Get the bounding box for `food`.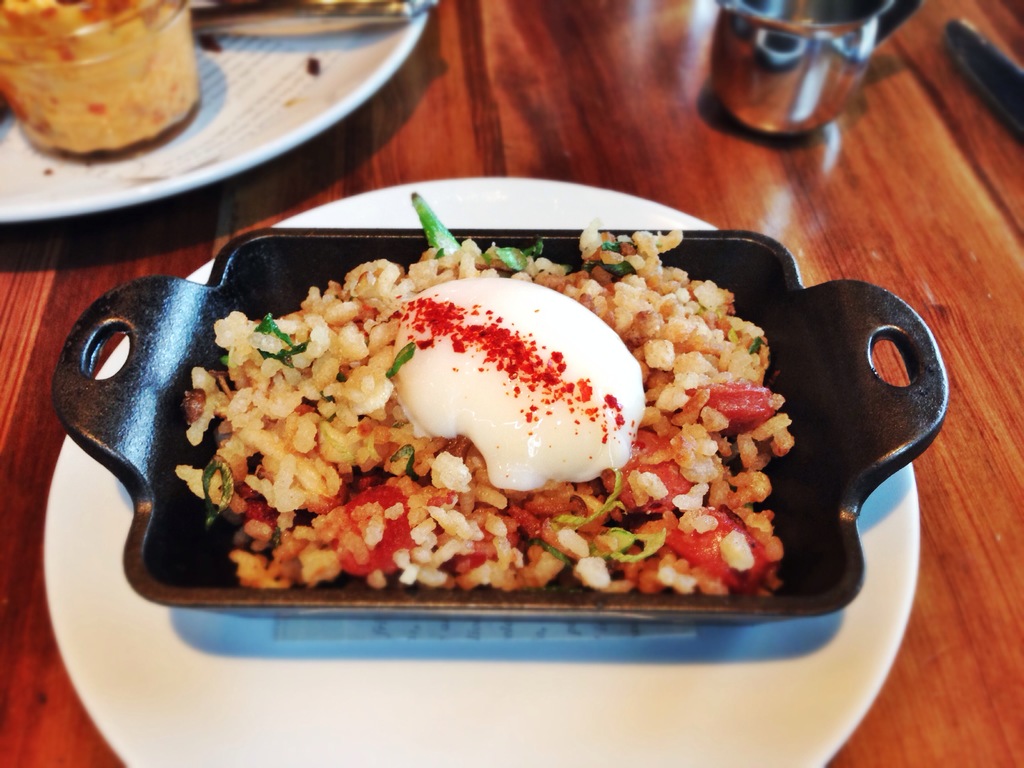
x1=175 y1=197 x2=870 y2=612.
